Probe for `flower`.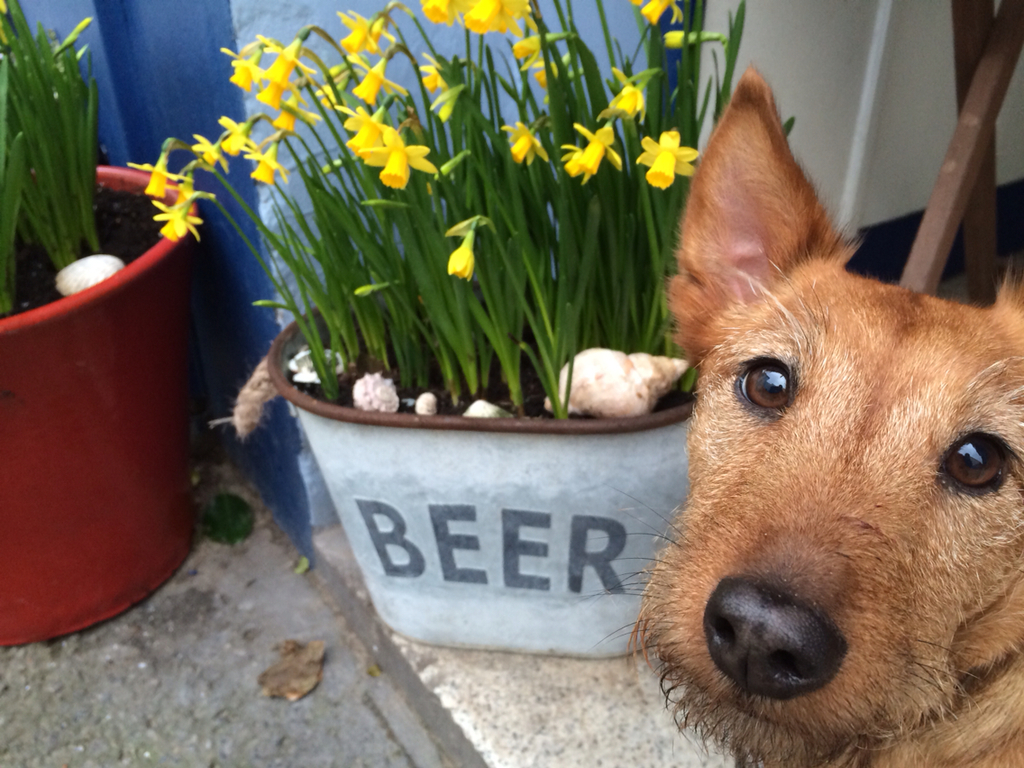
Probe result: select_region(443, 215, 487, 288).
